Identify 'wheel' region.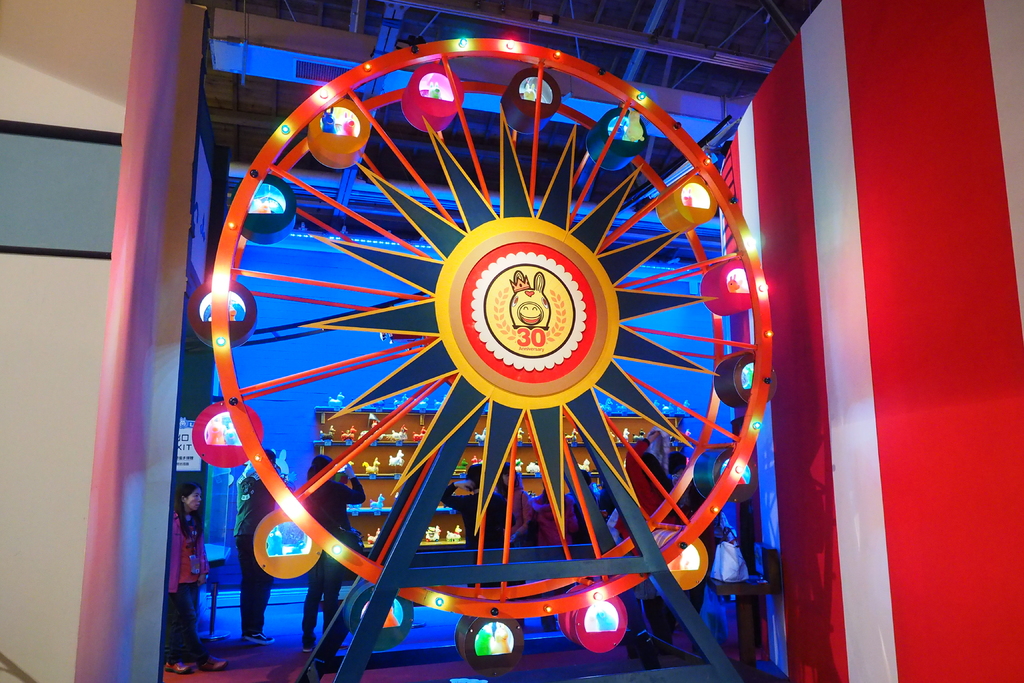
Region: box(190, 29, 801, 659).
